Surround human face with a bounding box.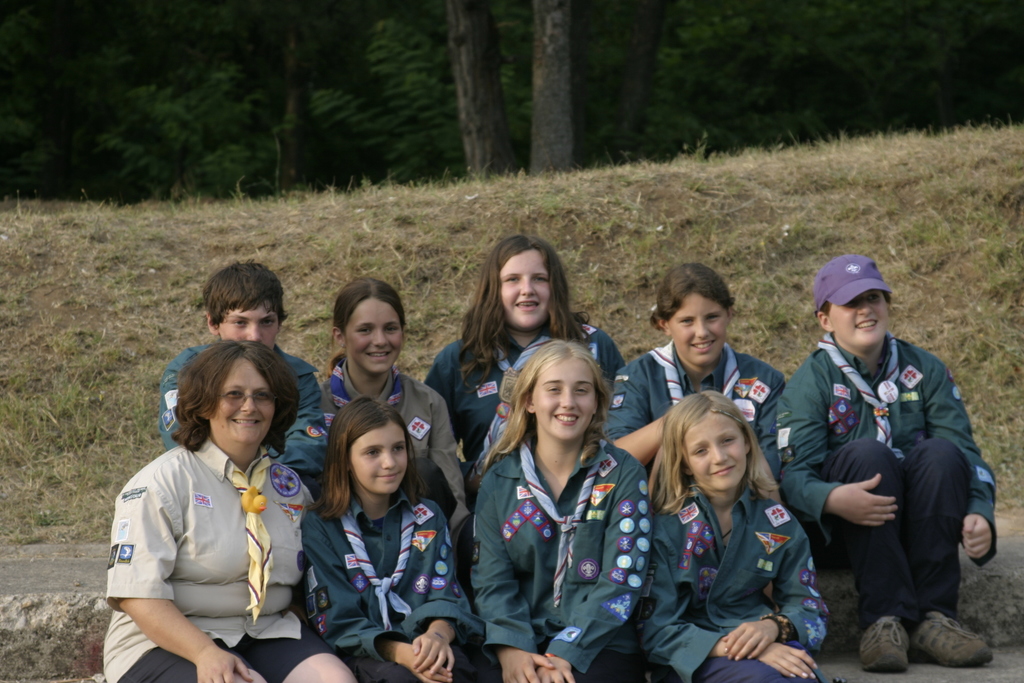
box=[531, 359, 598, 432].
